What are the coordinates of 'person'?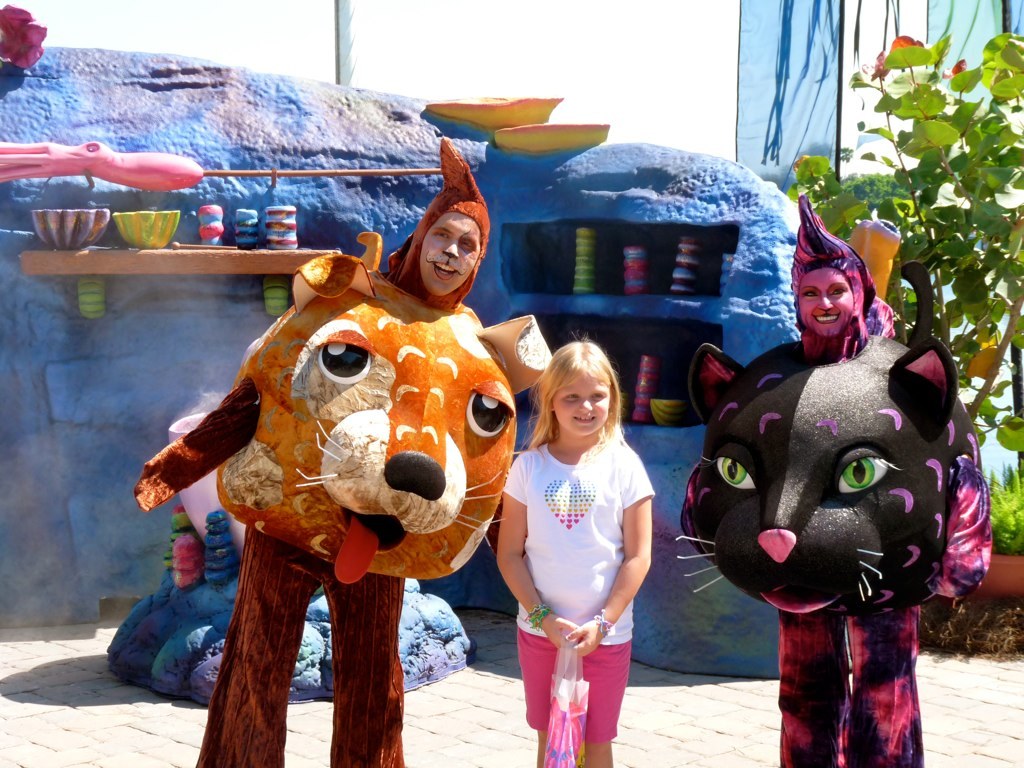
{"x1": 511, "y1": 341, "x2": 675, "y2": 765}.
